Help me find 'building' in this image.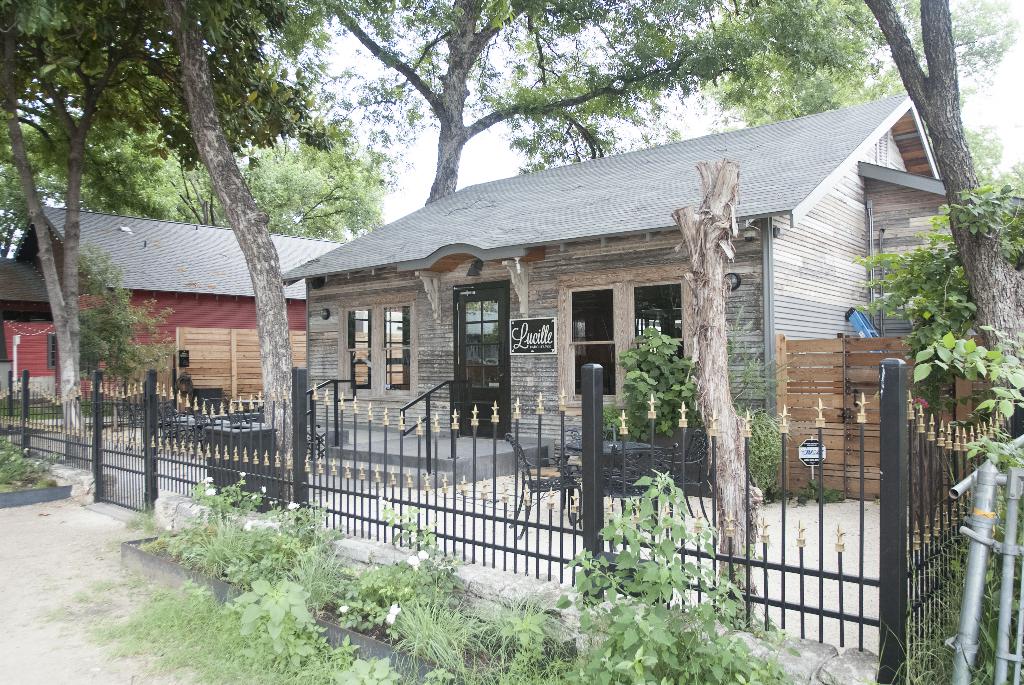
Found it: locate(0, 194, 360, 476).
